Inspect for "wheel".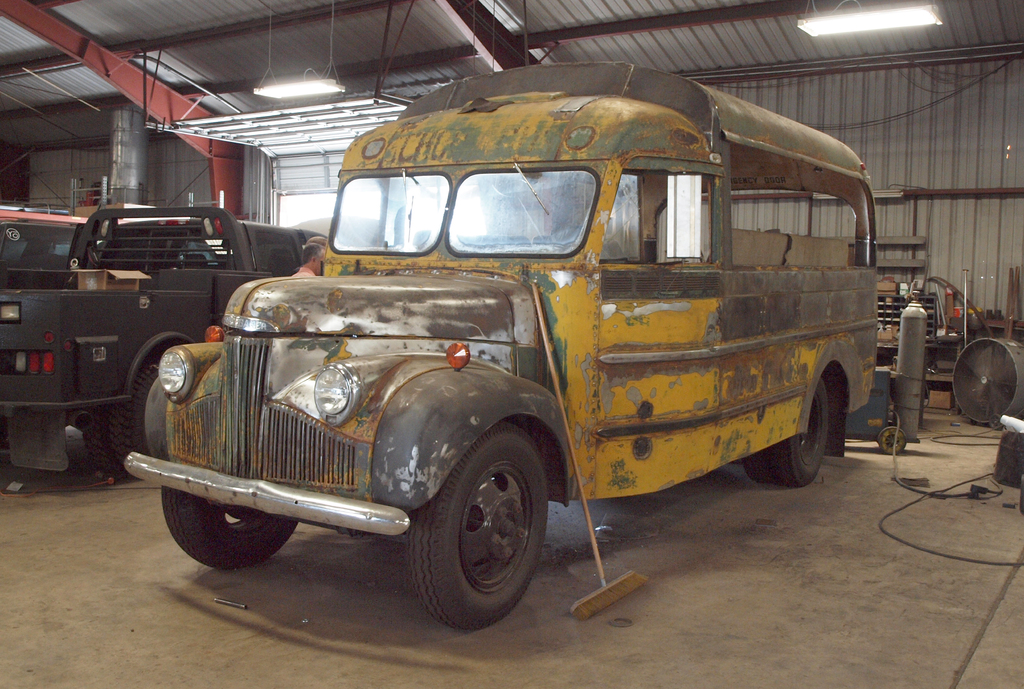
Inspection: BBox(161, 487, 300, 573).
